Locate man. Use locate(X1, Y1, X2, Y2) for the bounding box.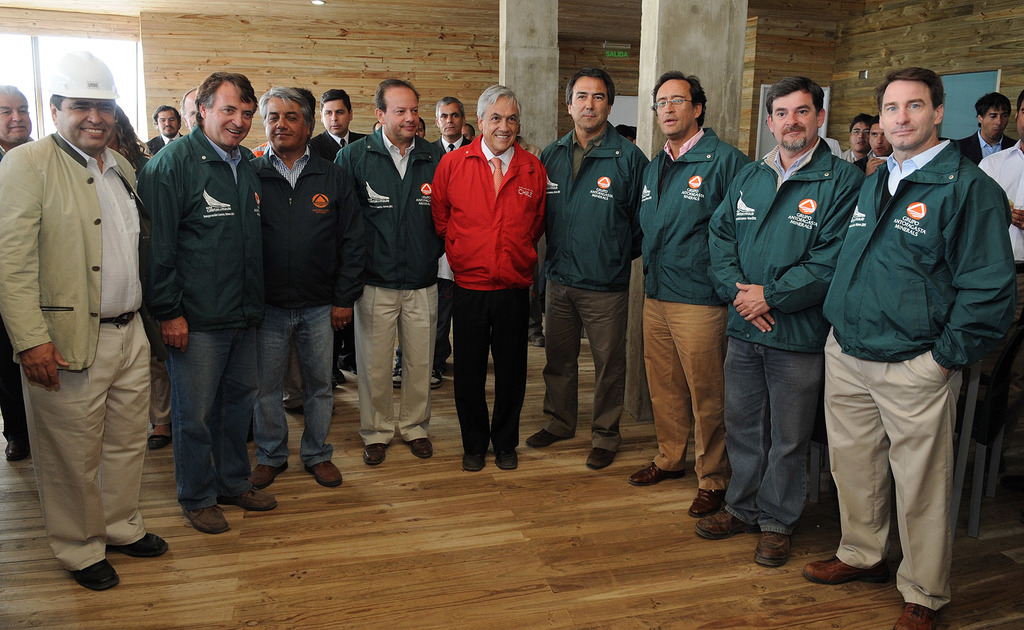
locate(947, 99, 1012, 166).
